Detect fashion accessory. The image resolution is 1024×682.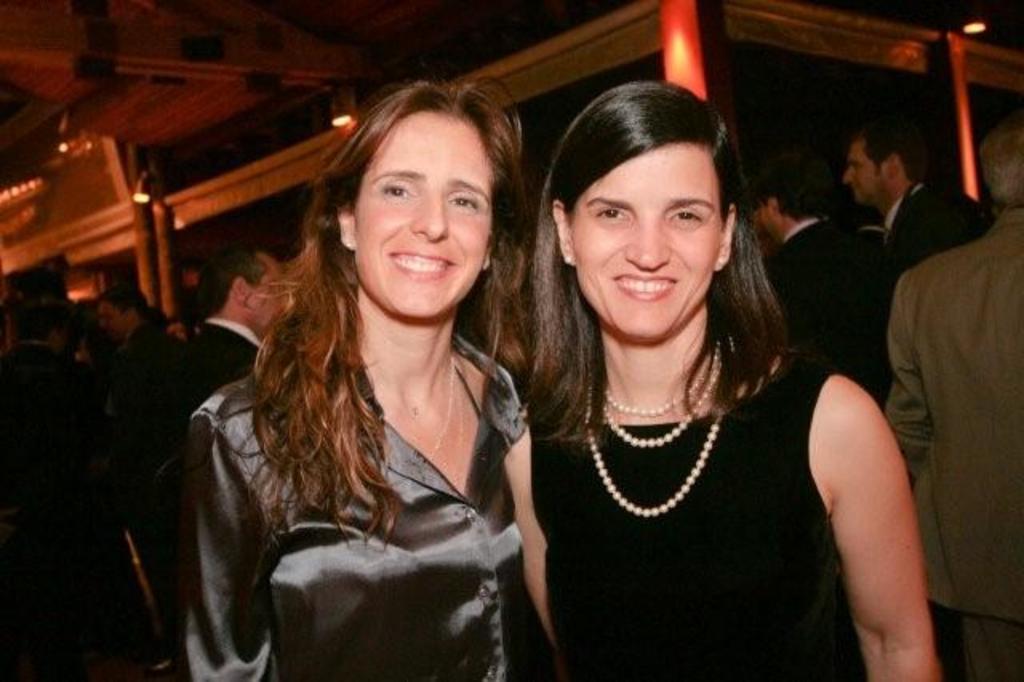
(left=557, top=248, right=576, bottom=271).
